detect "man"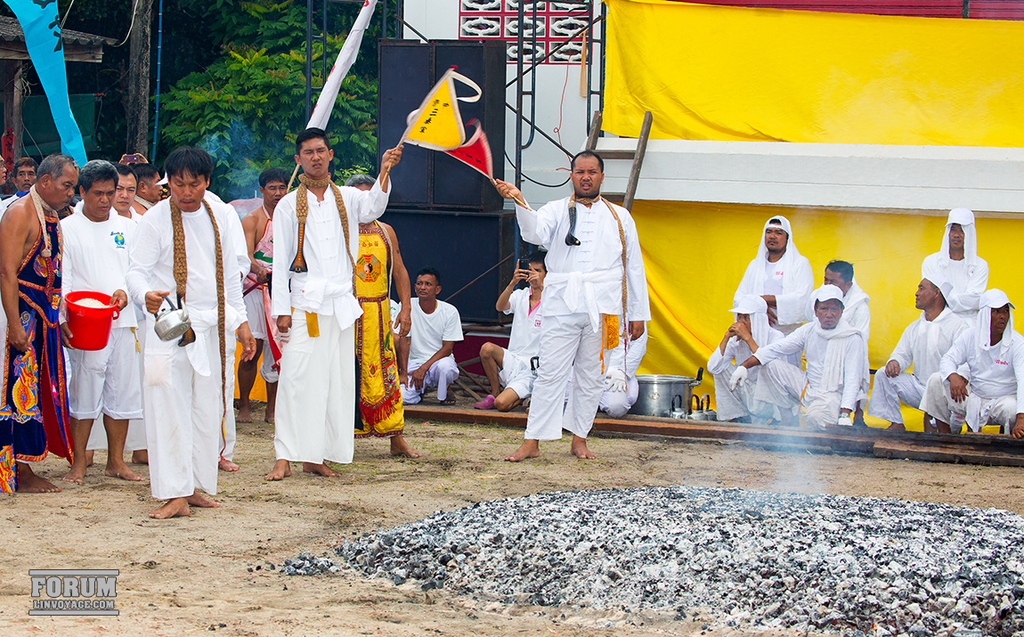
388,264,464,404
